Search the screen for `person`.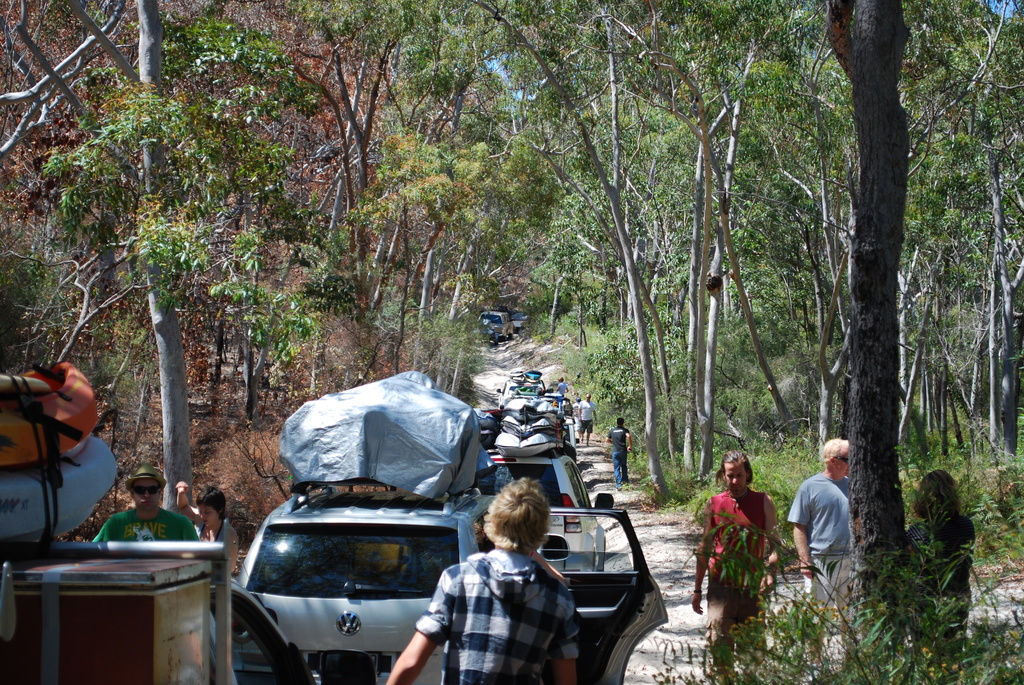
Found at Rect(578, 393, 598, 449).
